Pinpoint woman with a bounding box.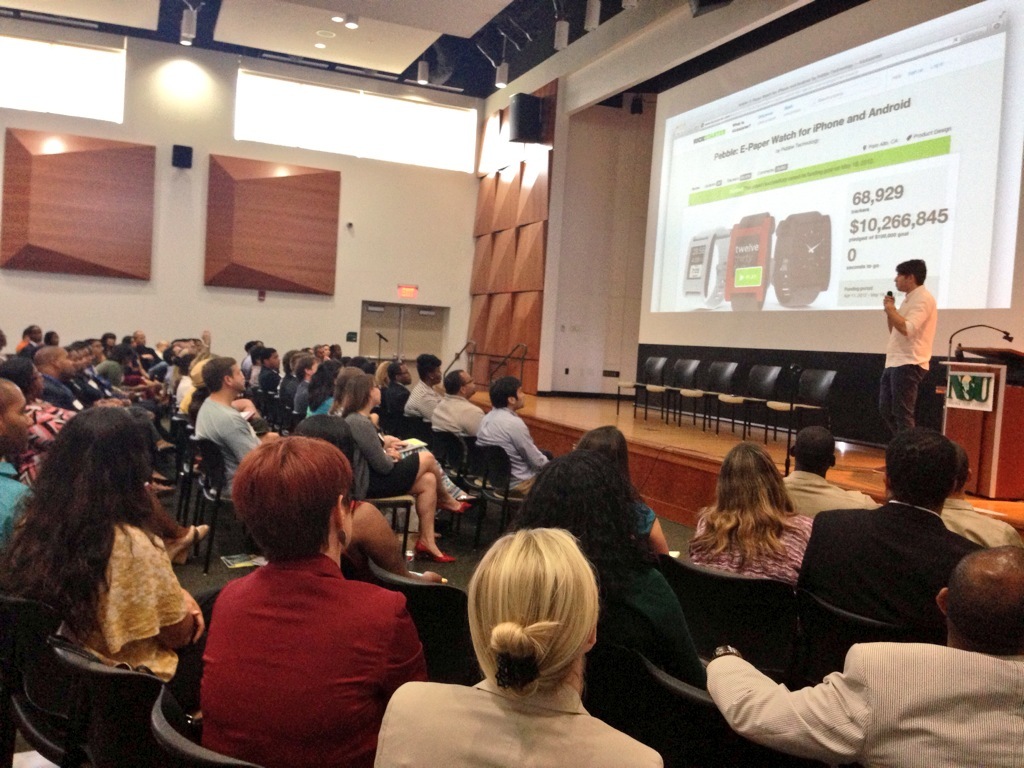
<bbox>505, 449, 711, 693</bbox>.
